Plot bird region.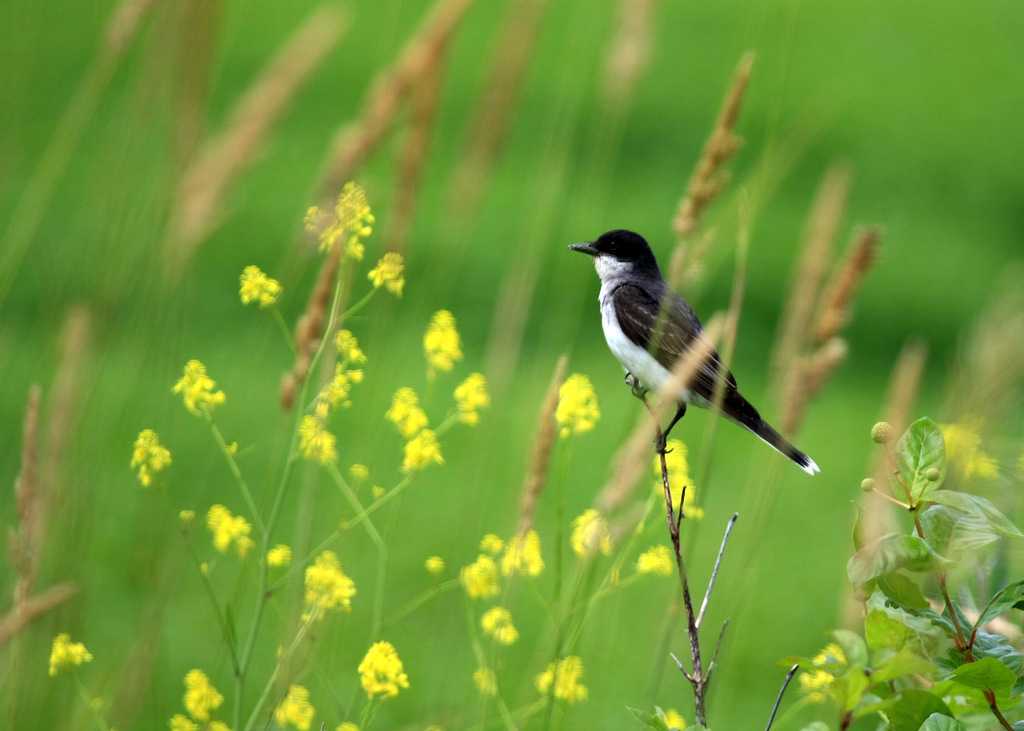
Plotted at Rect(570, 225, 826, 478).
